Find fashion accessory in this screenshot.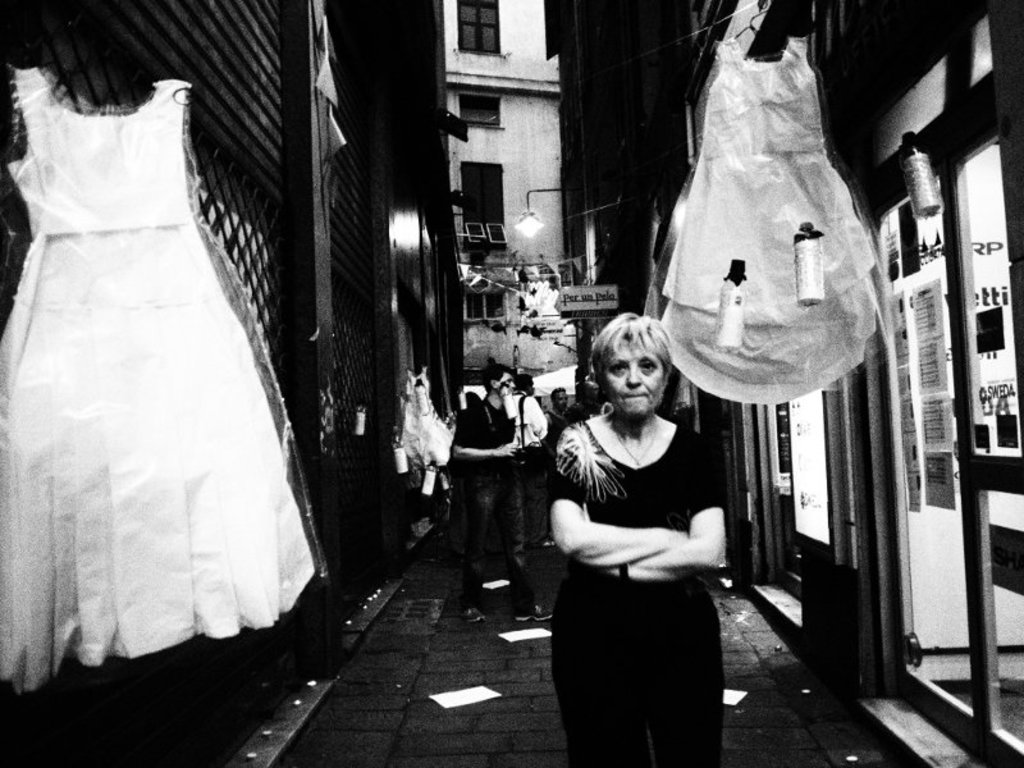
The bounding box for fashion accessory is [left=617, top=428, right=657, bottom=466].
